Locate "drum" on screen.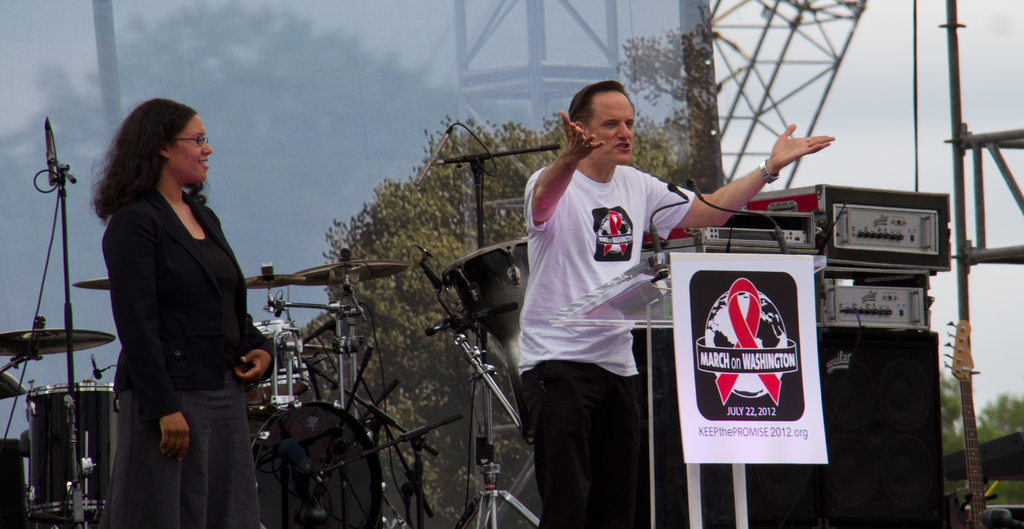
On screen at 245, 315, 304, 410.
